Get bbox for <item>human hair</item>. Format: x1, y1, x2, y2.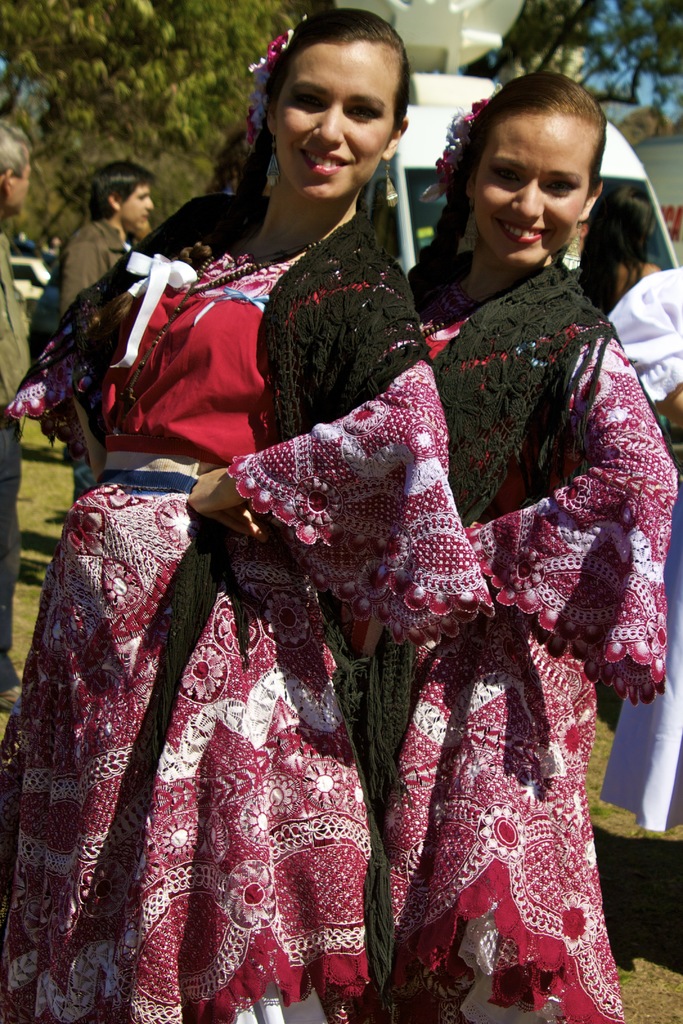
577, 186, 649, 316.
